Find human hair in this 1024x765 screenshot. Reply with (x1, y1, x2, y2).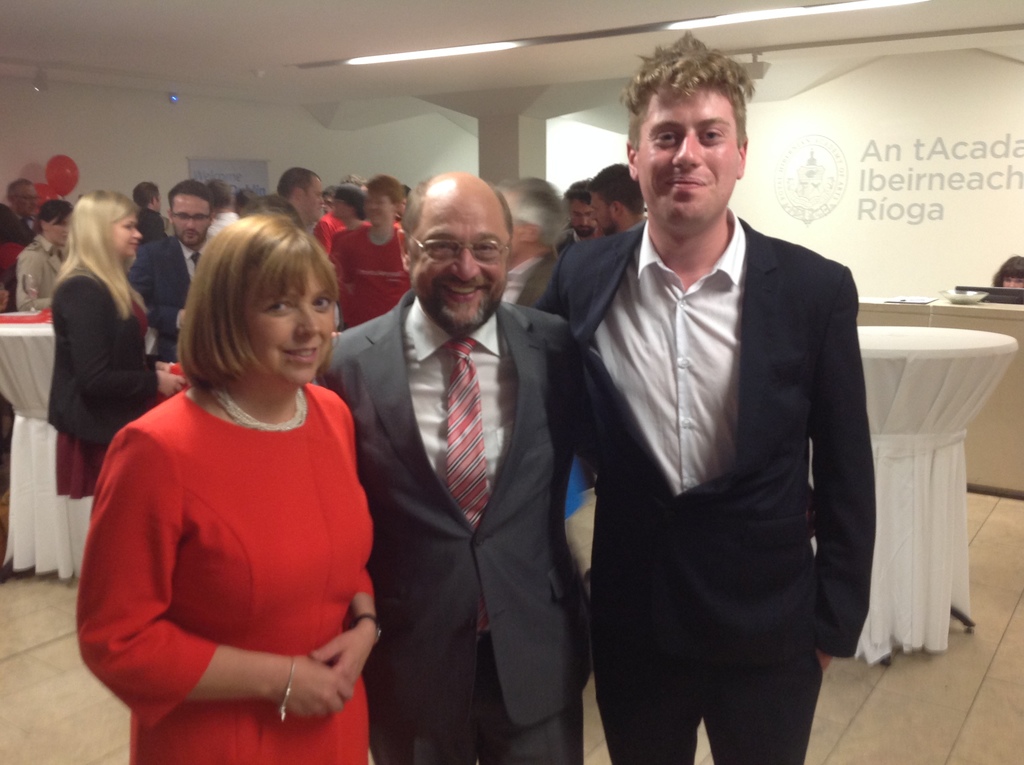
(565, 177, 593, 205).
